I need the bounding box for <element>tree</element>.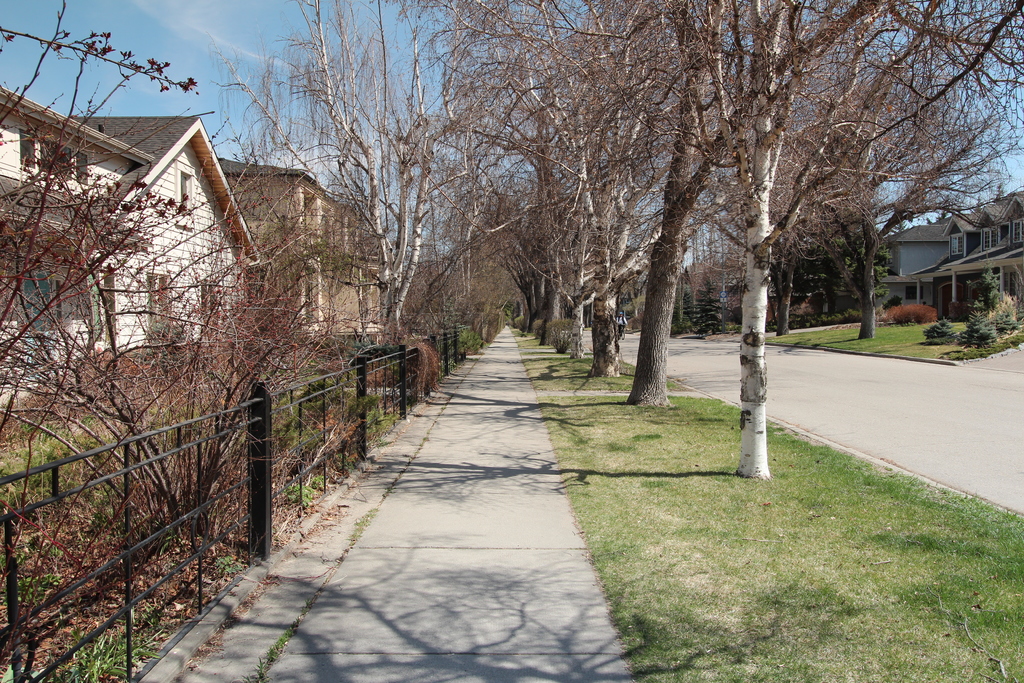
Here it is: [29, 54, 296, 610].
